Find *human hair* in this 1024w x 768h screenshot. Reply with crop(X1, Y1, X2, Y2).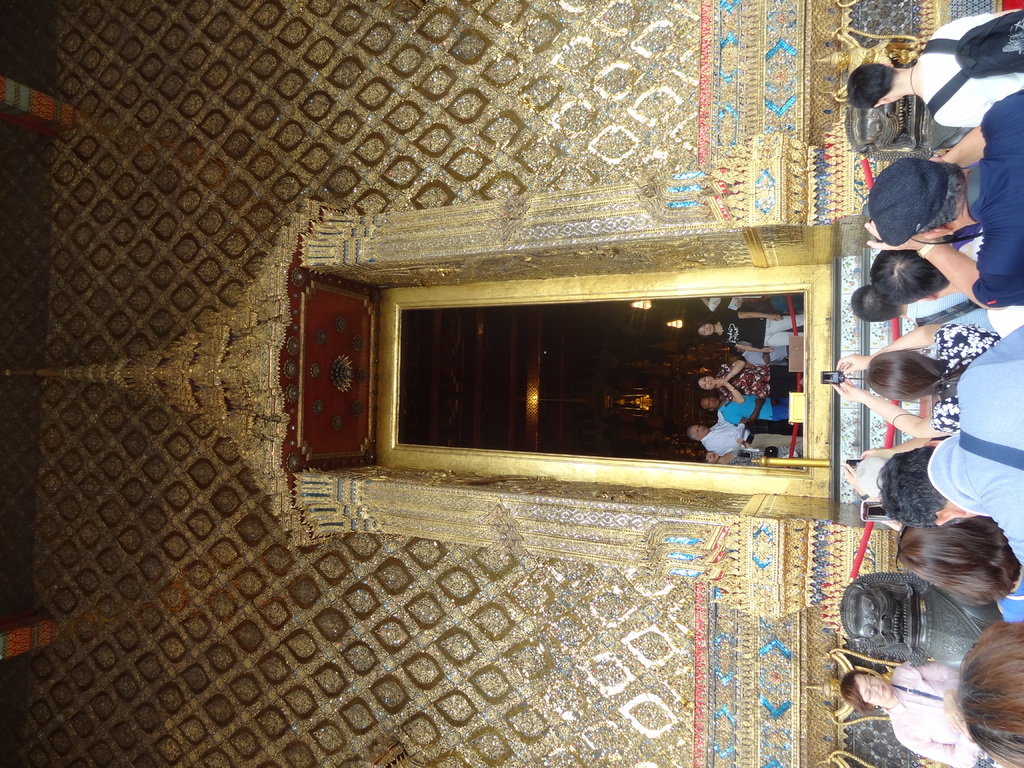
crop(698, 450, 714, 461).
